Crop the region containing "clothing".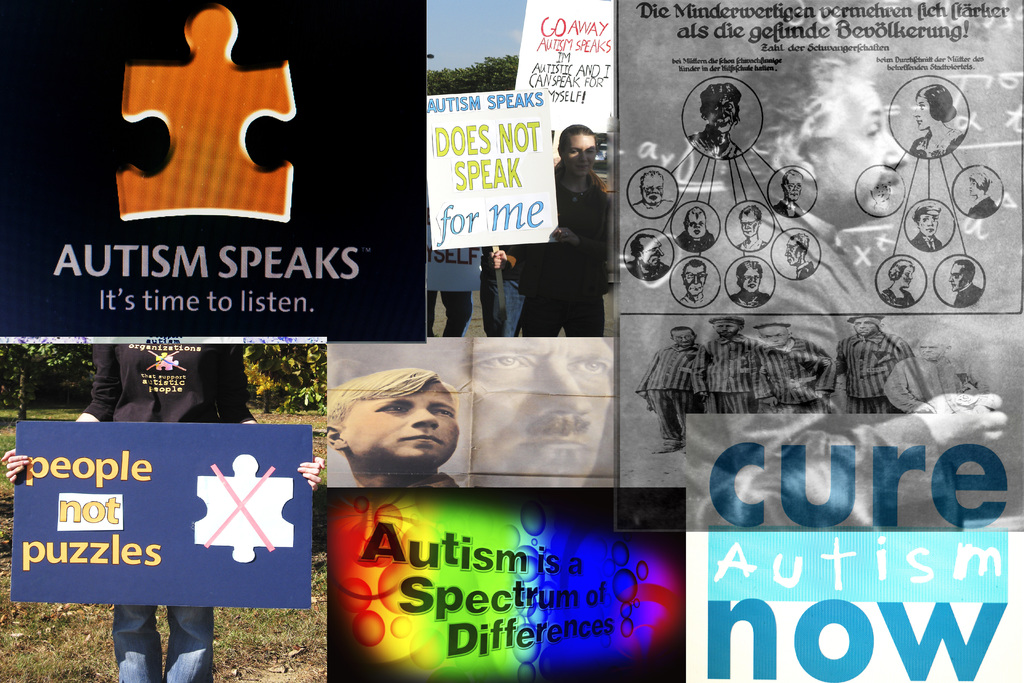
Crop region: bbox=[737, 237, 766, 252].
